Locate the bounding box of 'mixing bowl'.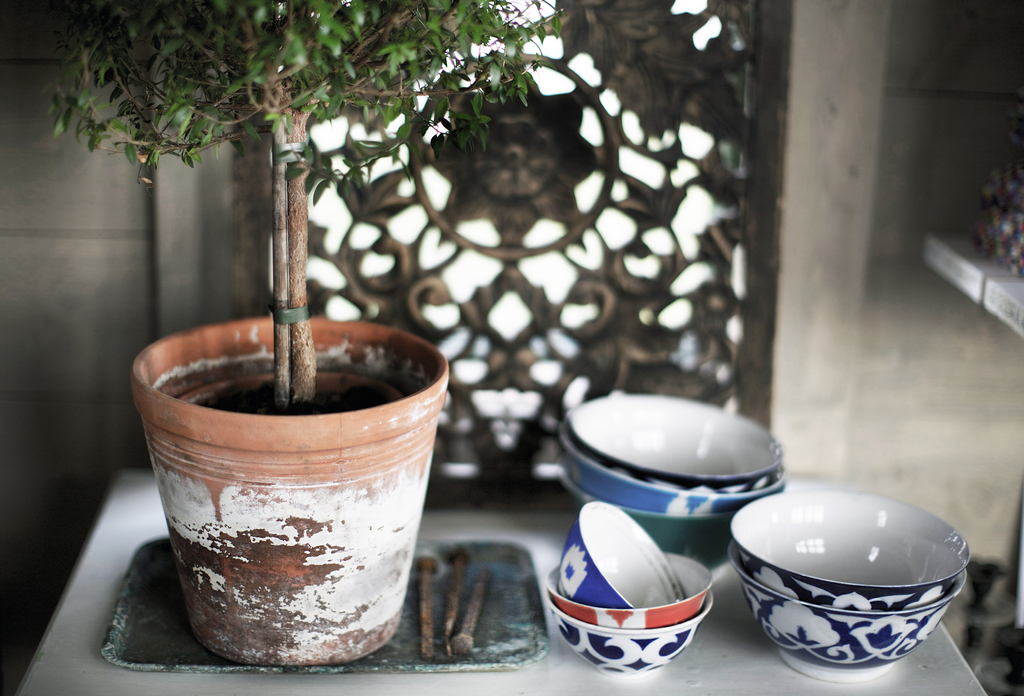
Bounding box: <region>728, 489, 972, 613</region>.
